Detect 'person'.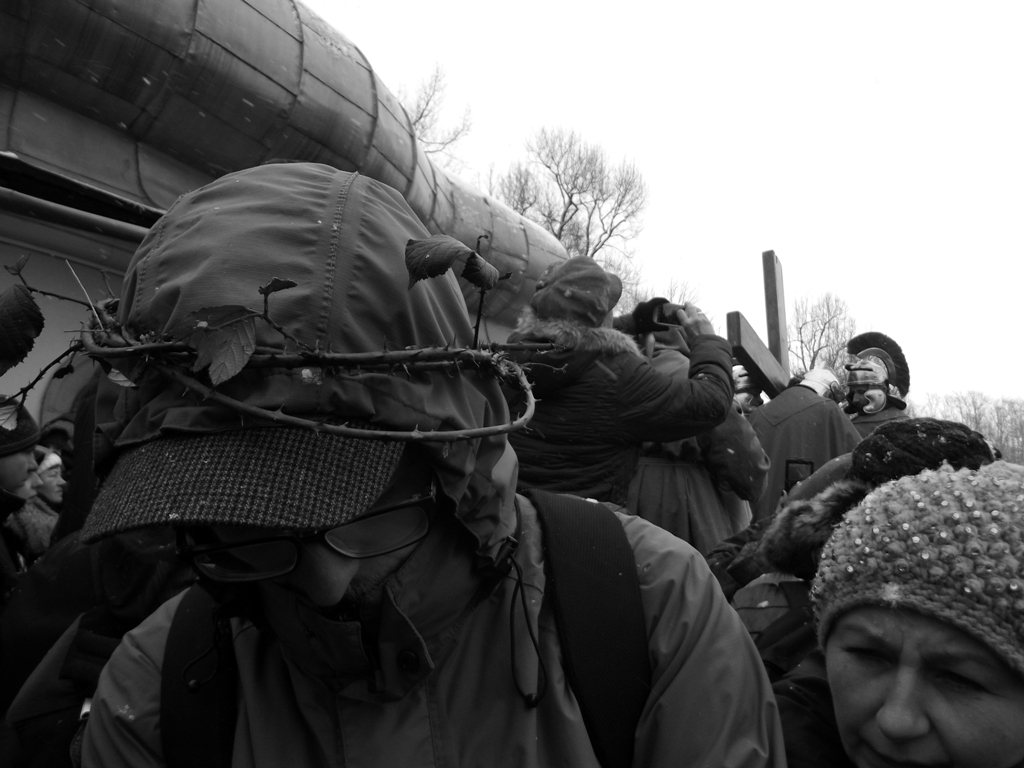
Detected at <bbox>487, 257, 732, 498</bbox>.
